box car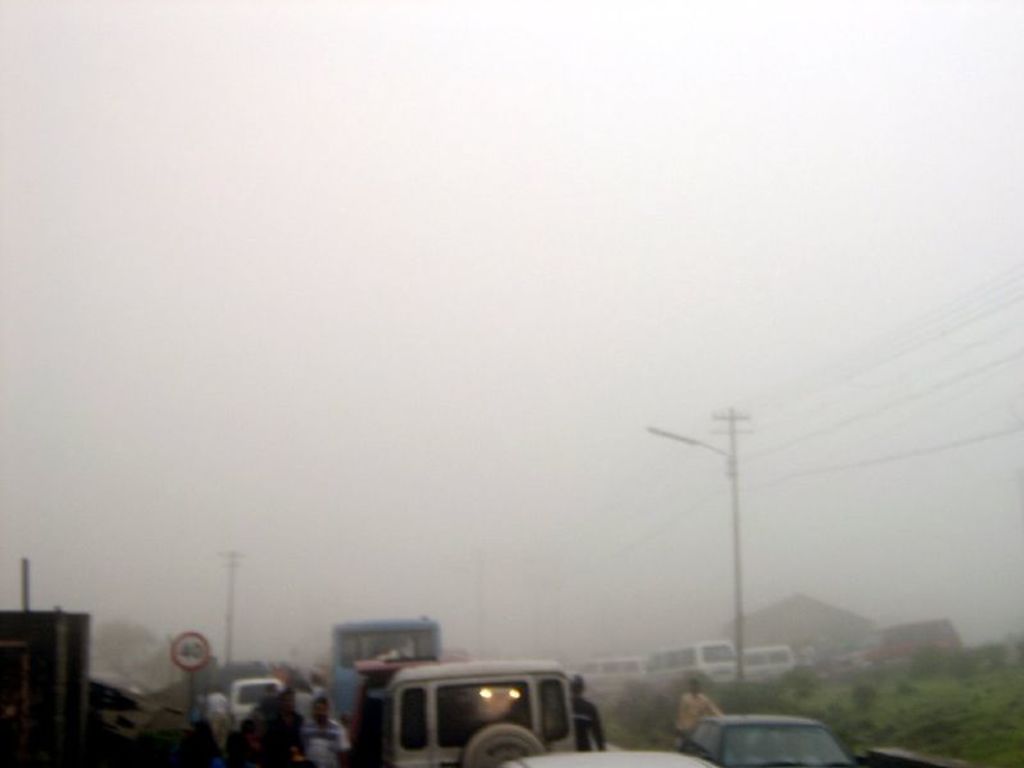
locate(214, 673, 296, 748)
